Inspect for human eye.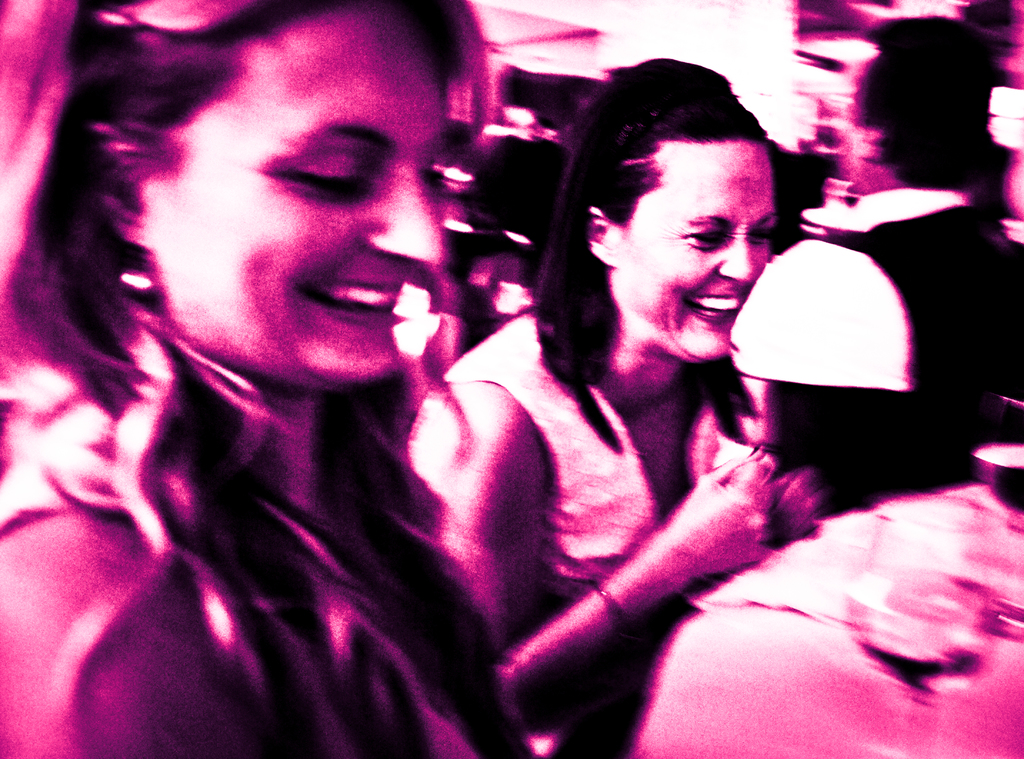
Inspection: Rect(751, 220, 774, 249).
